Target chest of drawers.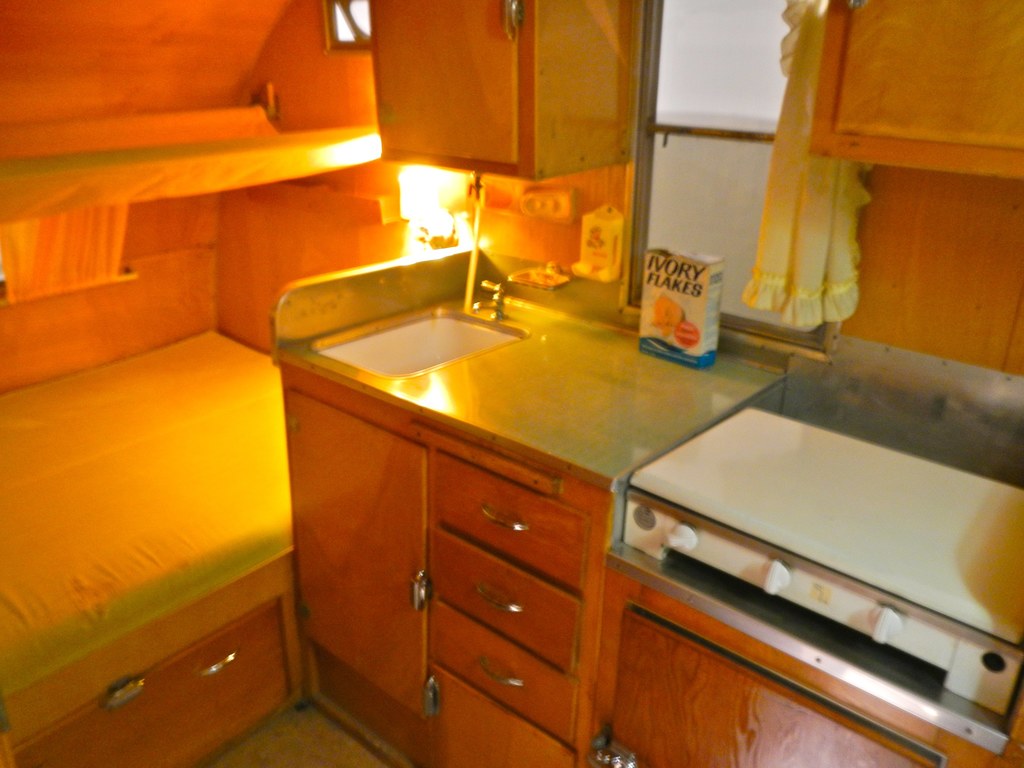
Target region: {"left": 1, "top": 599, "right": 304, "bottom": 767}.
